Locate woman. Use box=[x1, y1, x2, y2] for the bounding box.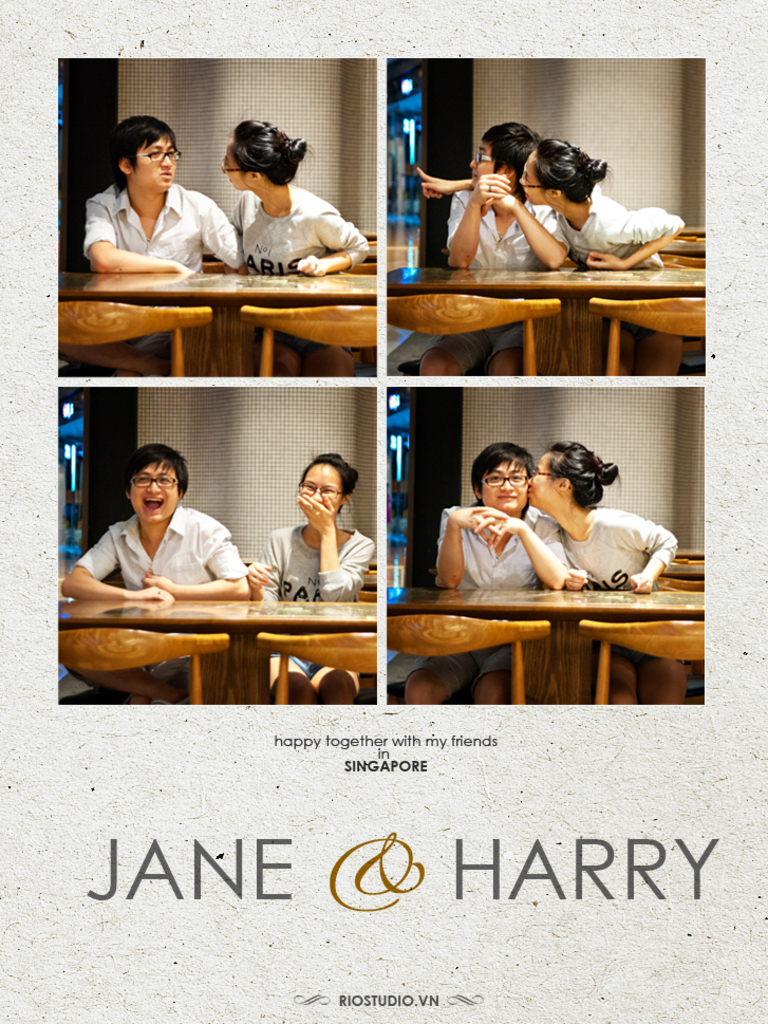
box=[245, 451, 377, 711].
